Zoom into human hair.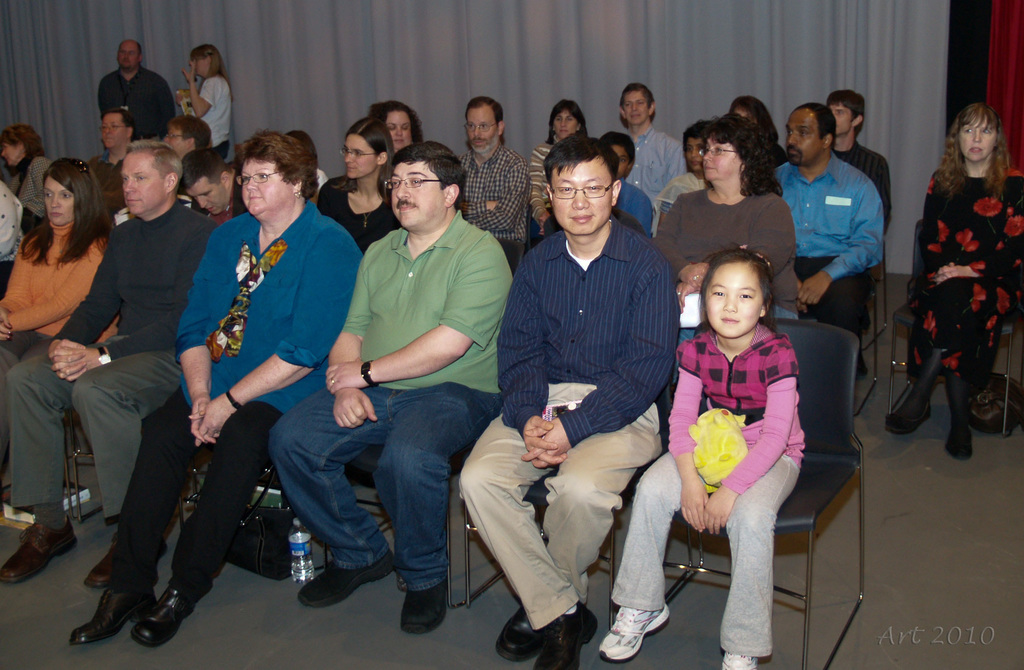
Zoom target: x1=0, y1=124, x2=40, y2=159.
